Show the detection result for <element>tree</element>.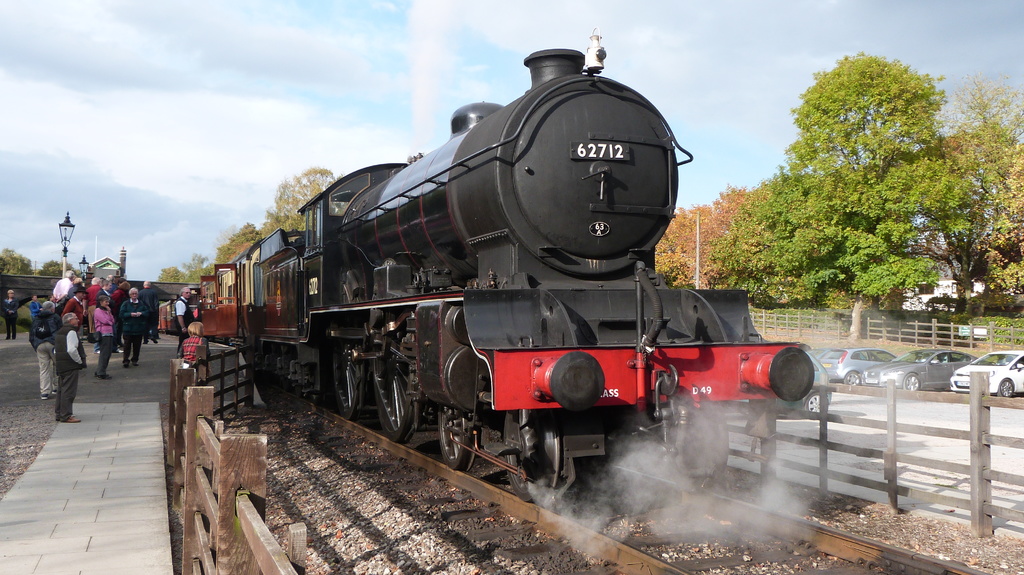
region(1, 249, 40, 284).
